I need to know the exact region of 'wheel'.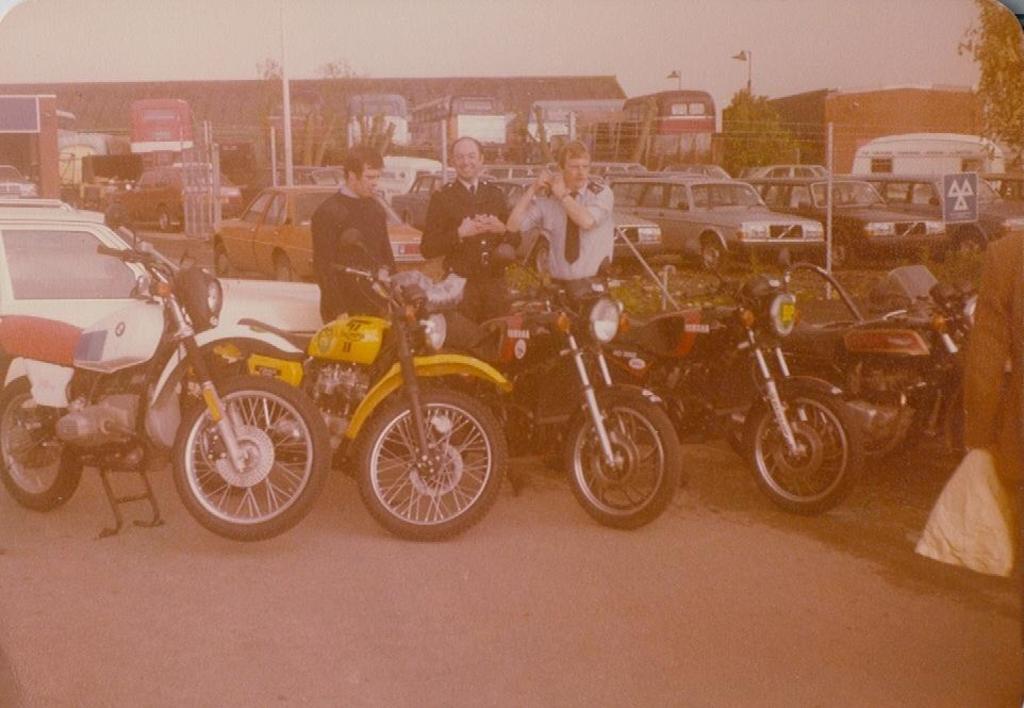
Region: bbox=[947, 241, 978, 259].
